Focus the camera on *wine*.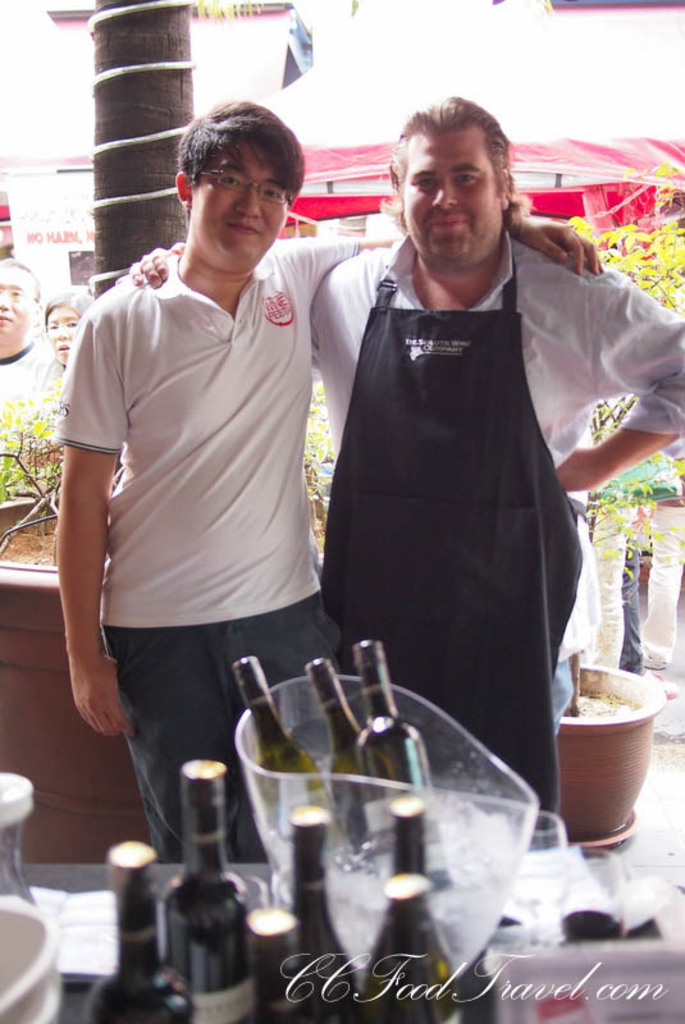
Focus region: detection(88, 844, 184, 1023).
